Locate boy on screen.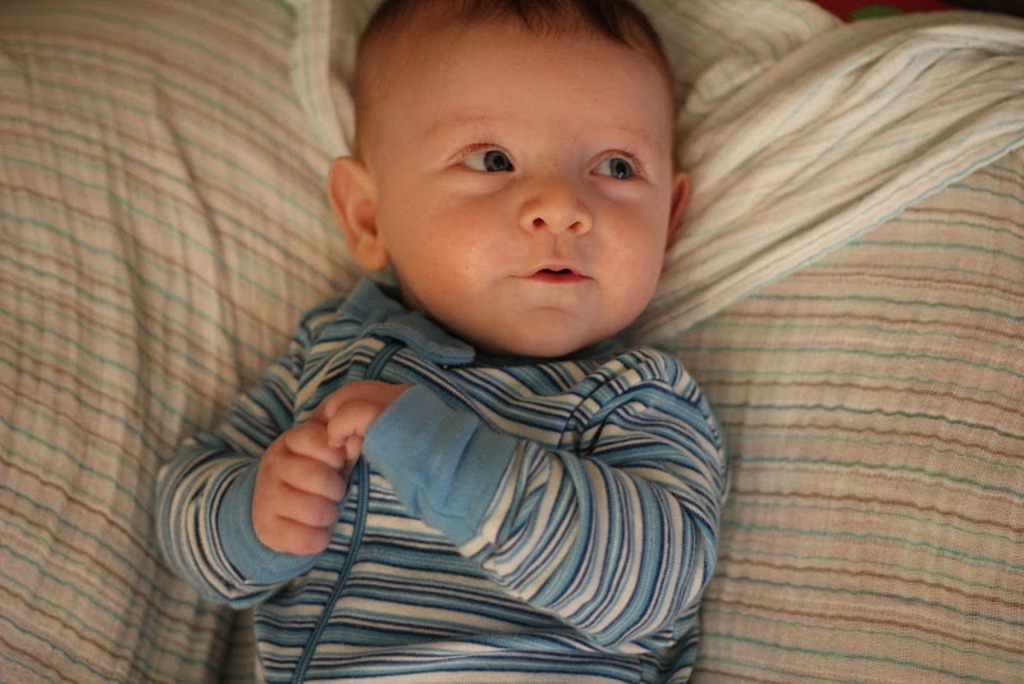
On screen at [157, 0, 733, 683].
